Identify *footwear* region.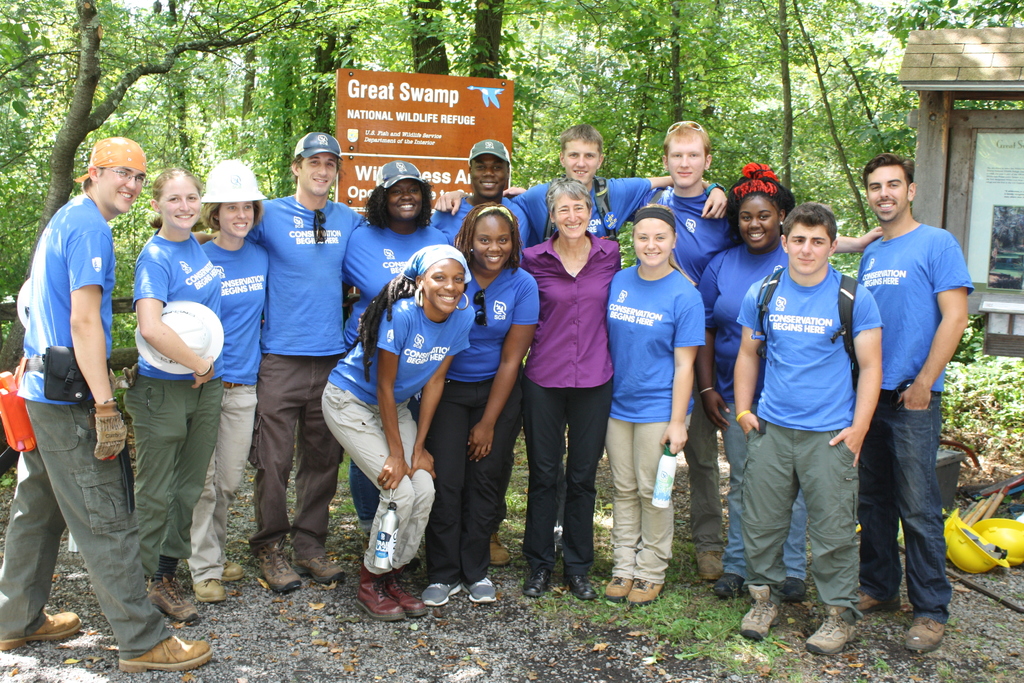
Region: <bbox>566, 567, 598, 600</bbox>.
